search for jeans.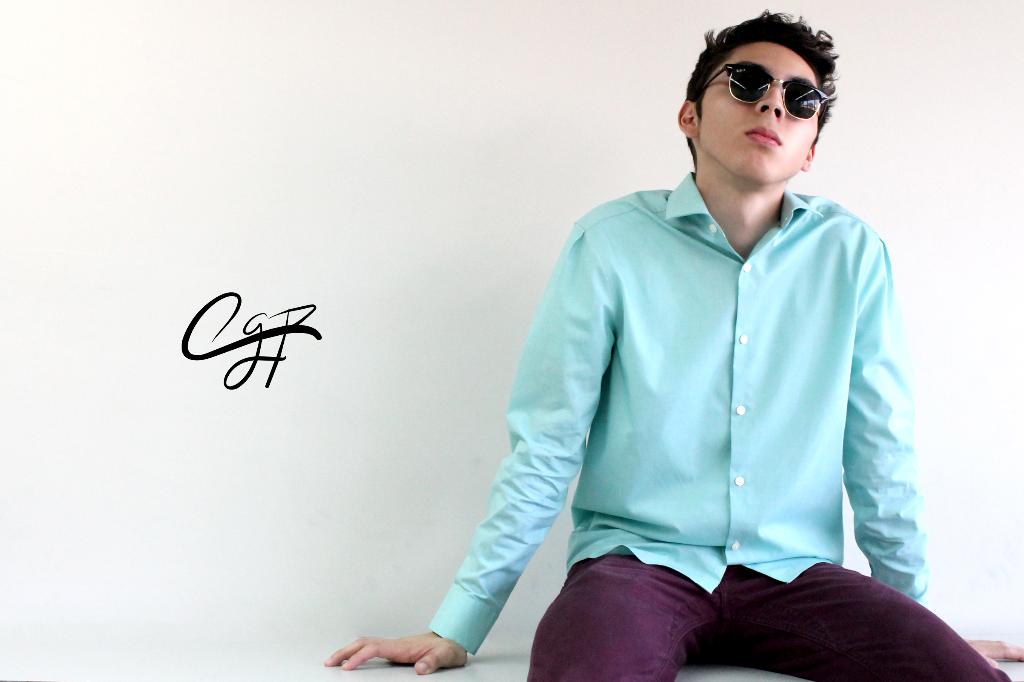
Found at {"x1": 519, "y1": 553, "x2": 871, "y2": 664}.
